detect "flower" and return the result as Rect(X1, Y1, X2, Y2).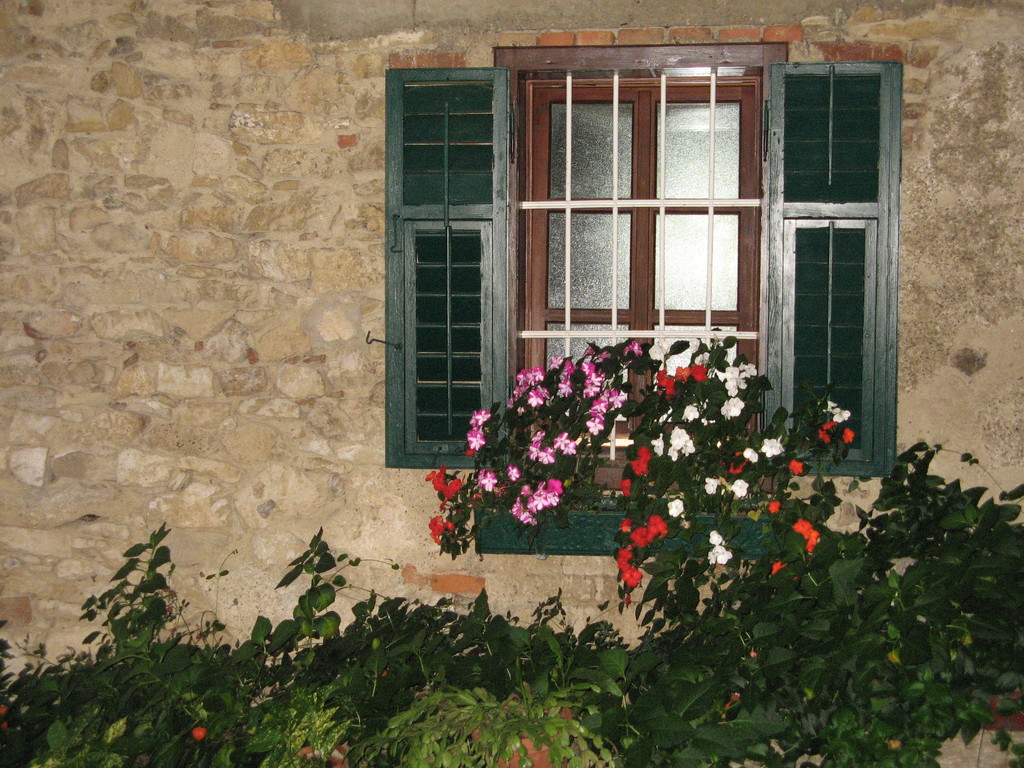
Rect(463, 447, 473, 456).
